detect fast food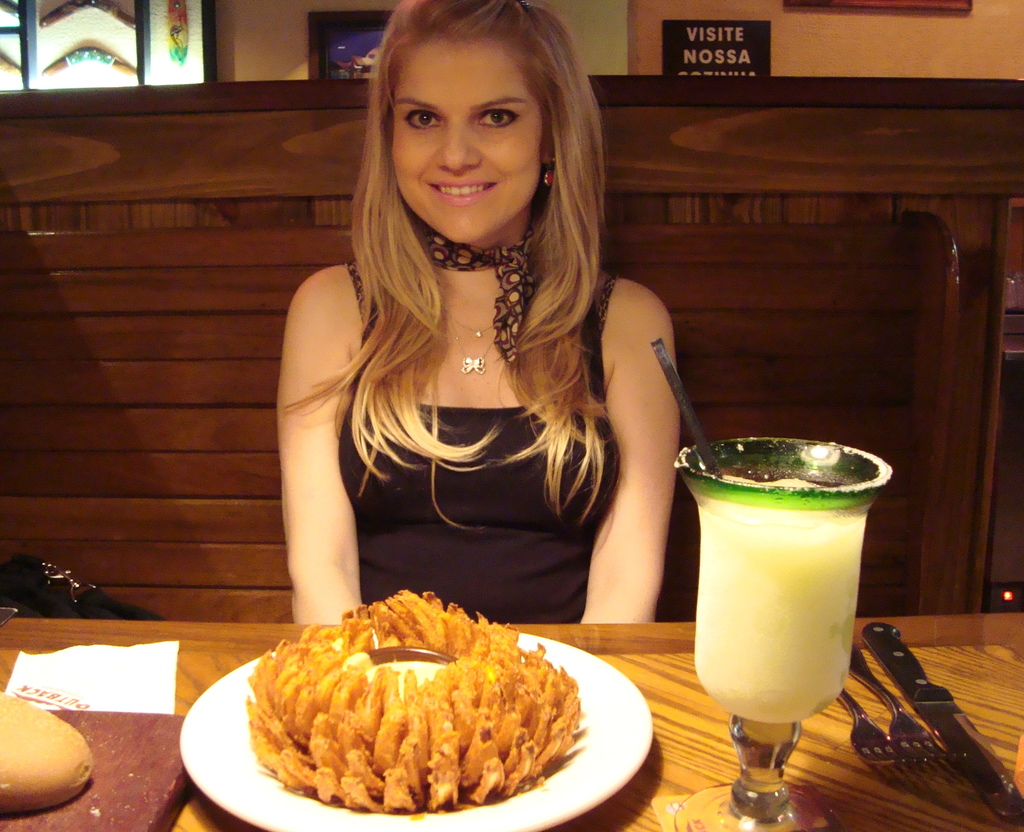
<region>228, 605, 586, 812</region>
